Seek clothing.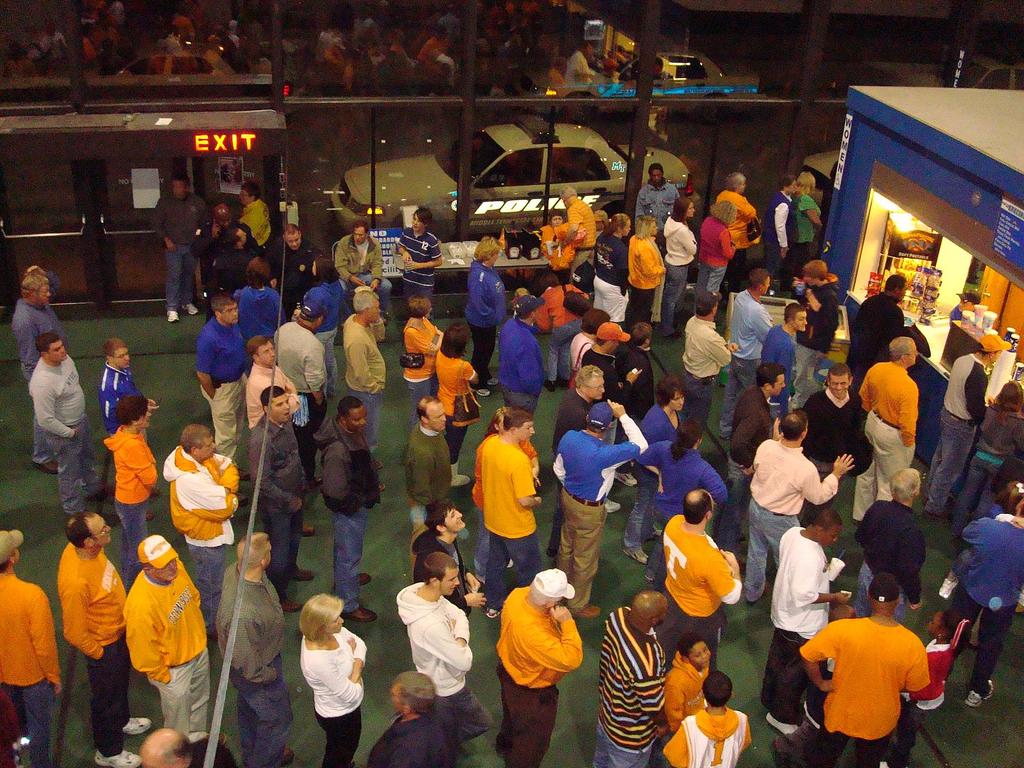
(0, 577, 60, 767).
